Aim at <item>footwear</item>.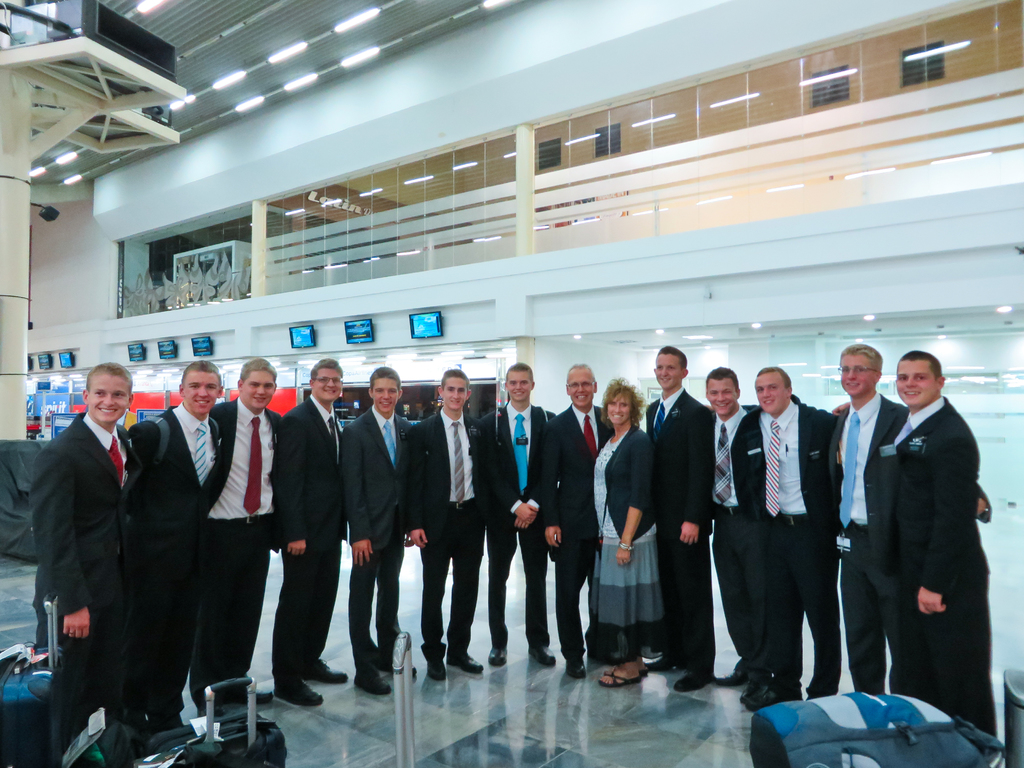
Aimed at [381,651,418,669].
